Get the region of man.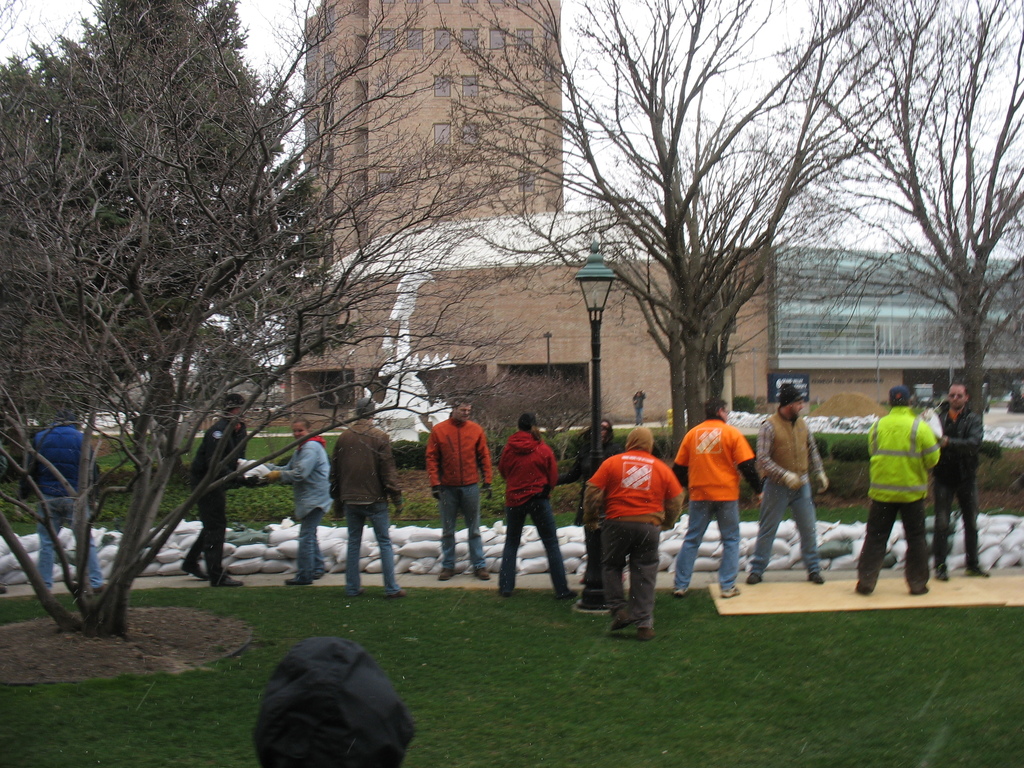
[left=253, top=635, right=422, bottom=767].
